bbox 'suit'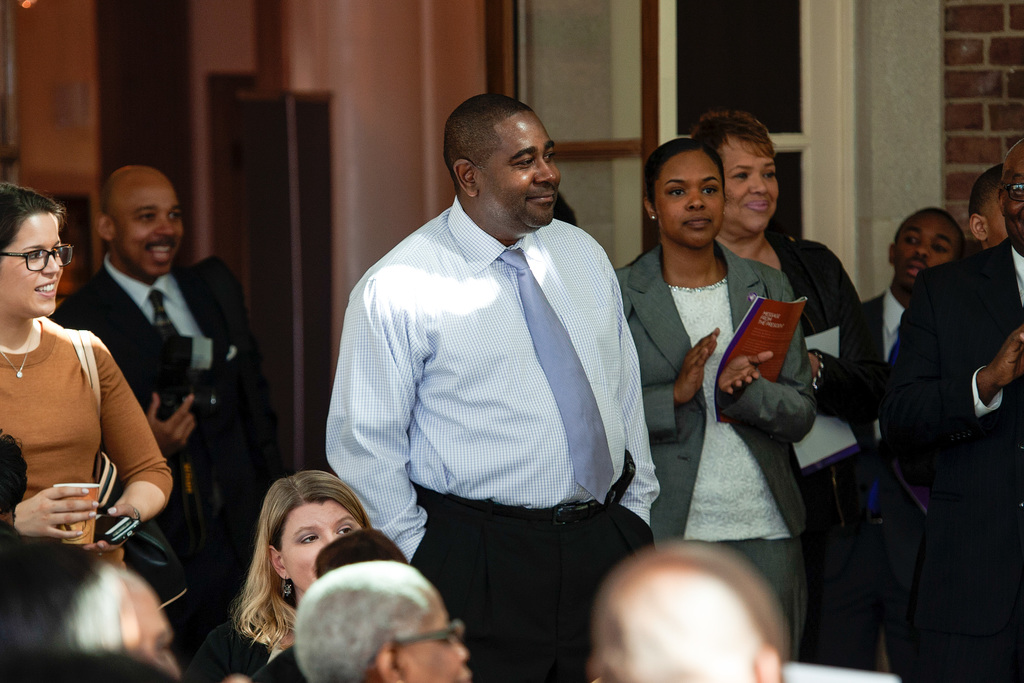
x1=868, y1=198, x2=1017, y2=530
